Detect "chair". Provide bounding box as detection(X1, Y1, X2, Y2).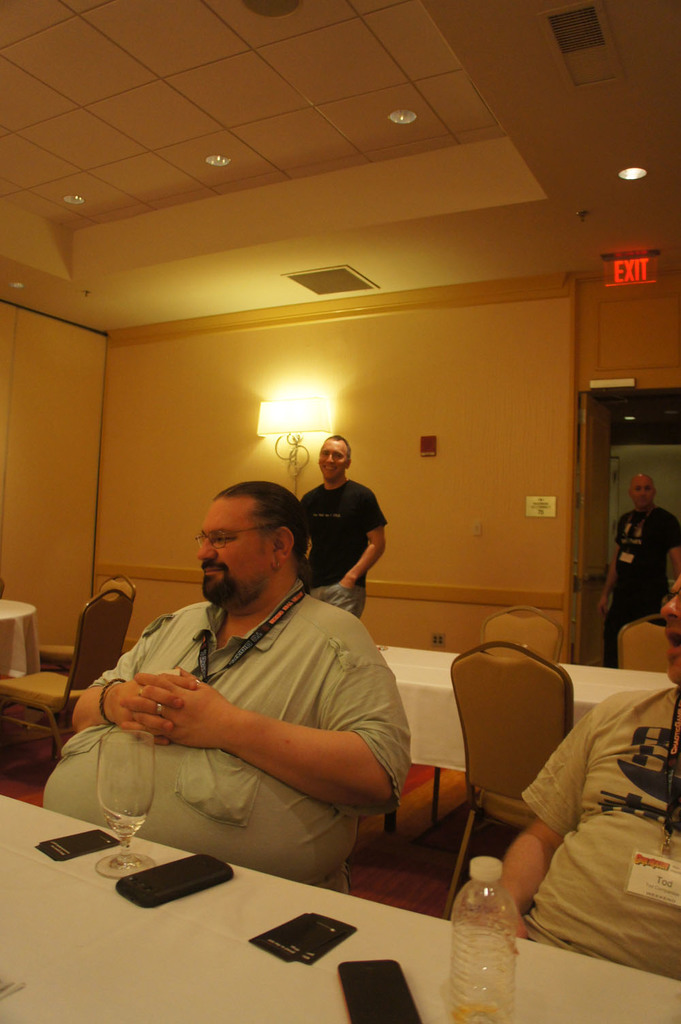
detection(475, 606, 567, 668).
